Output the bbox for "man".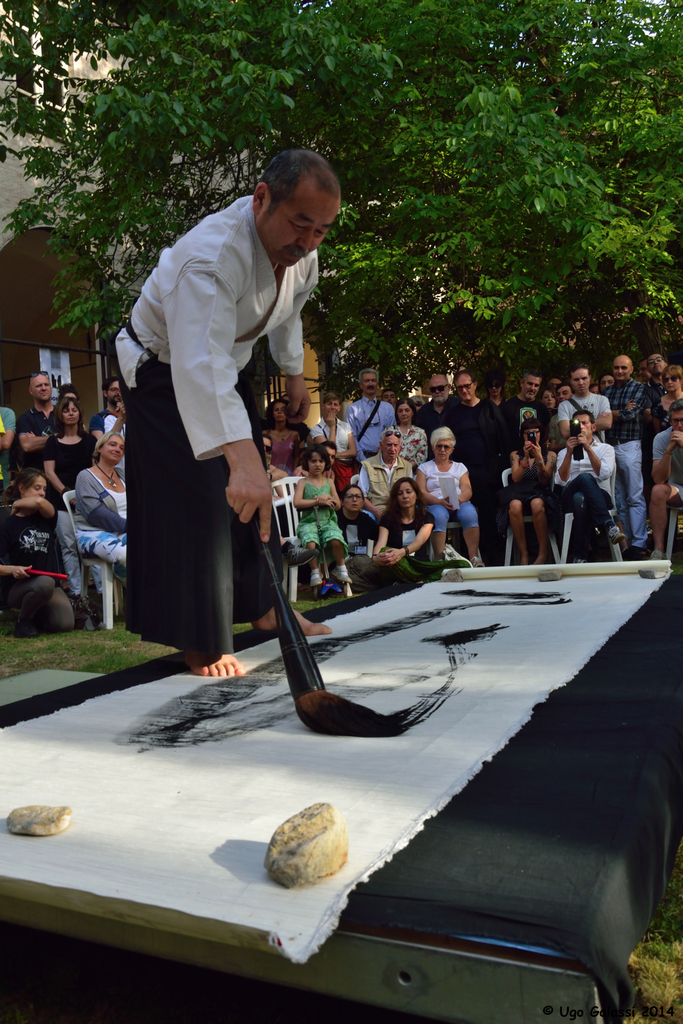
locate(555, 377, 614, 426).
